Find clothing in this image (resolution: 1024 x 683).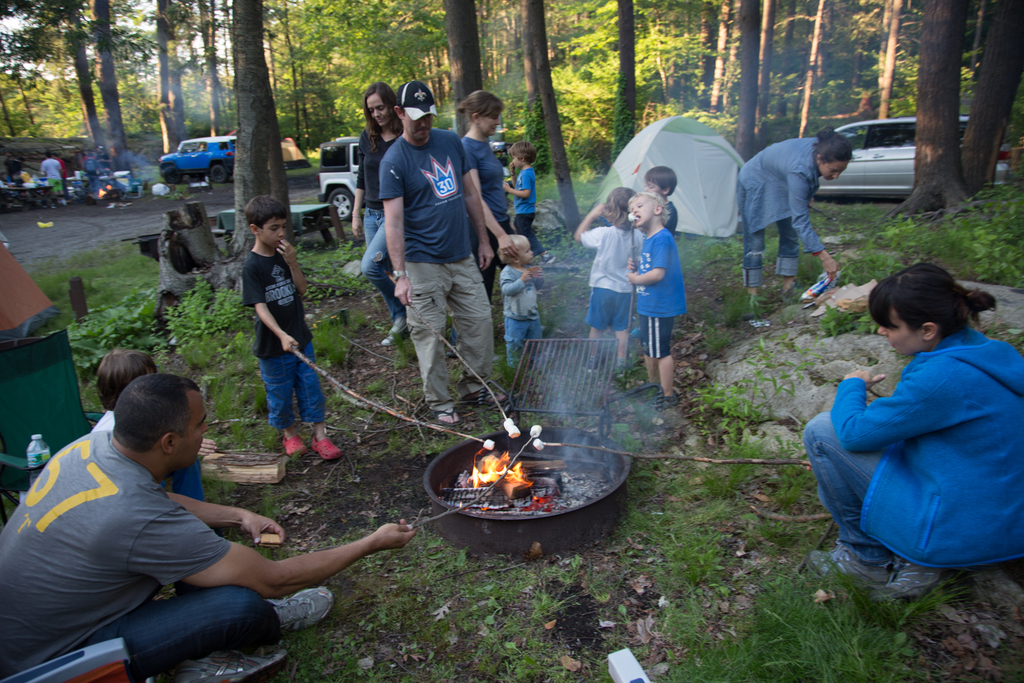
(501,317,543,366).
